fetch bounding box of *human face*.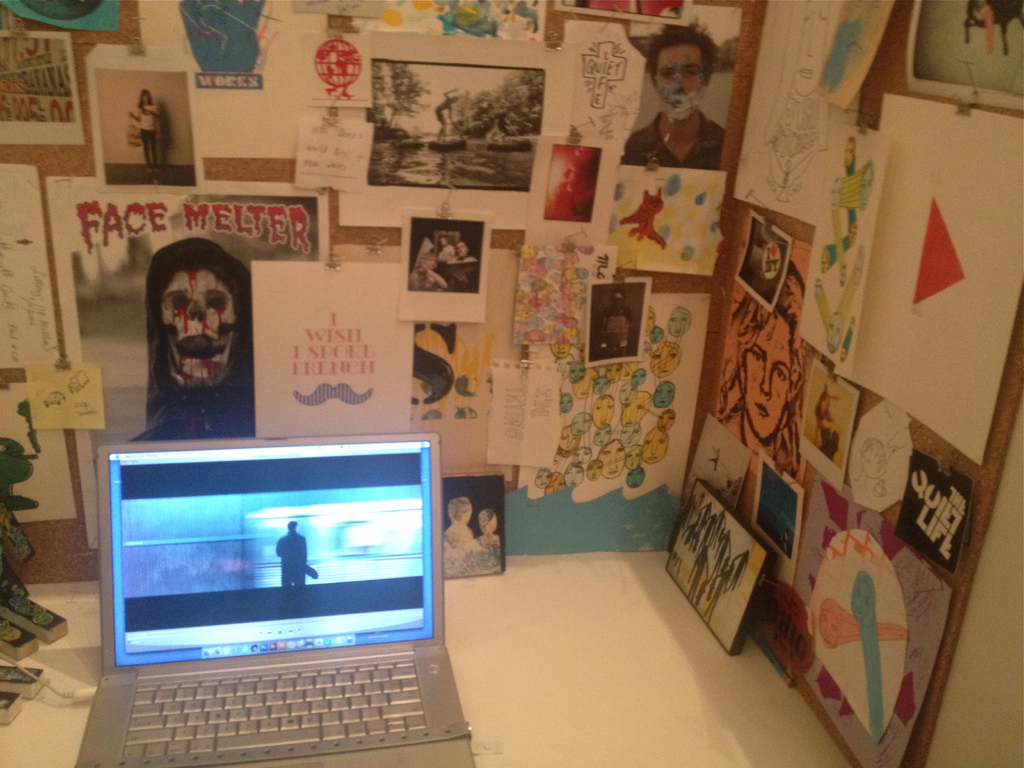
Bbox: BBox(620, 362, 633, 378).
